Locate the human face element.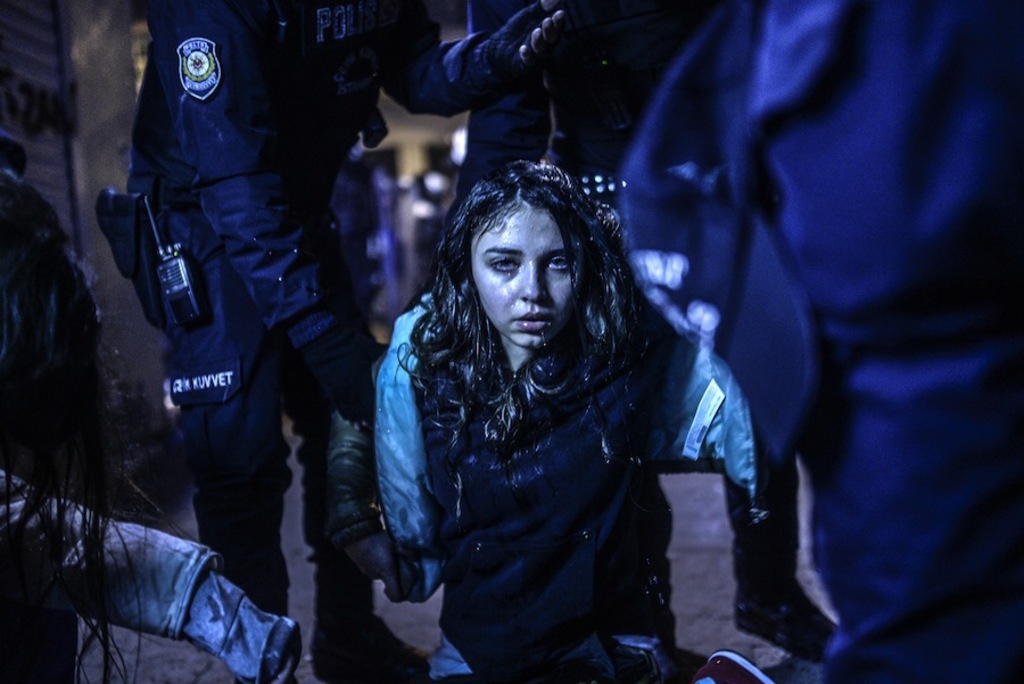
Element bbox: (470, 195, 584, 348).
